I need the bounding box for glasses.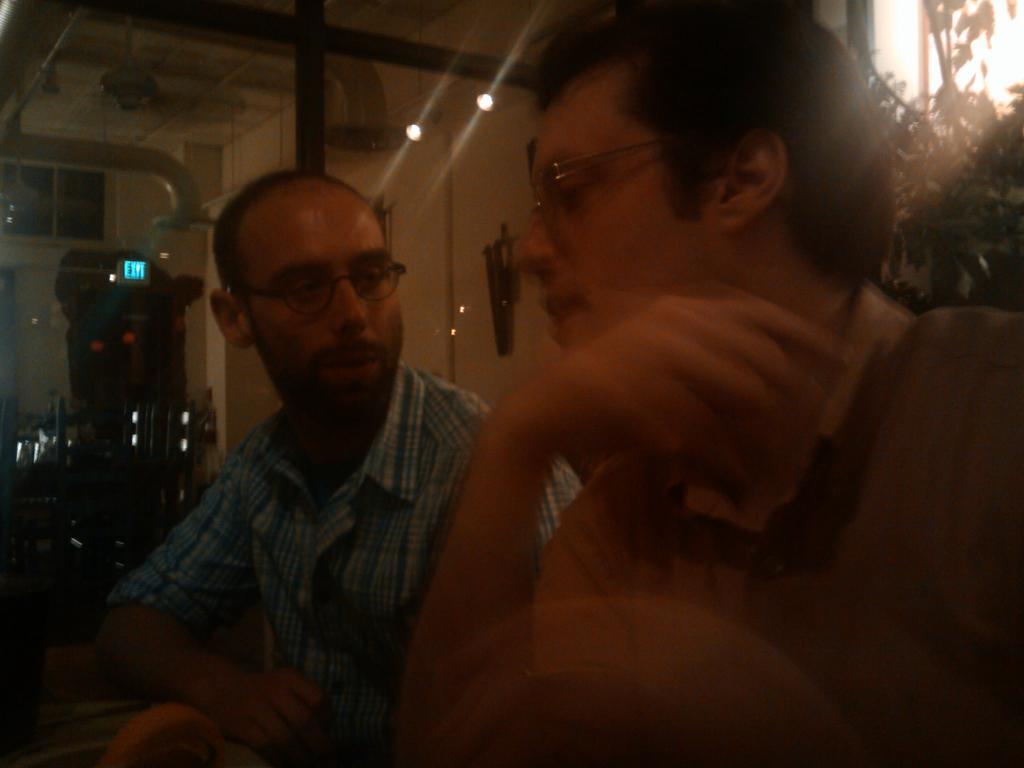
Here it is: <box>228,254,408,320</box>.
